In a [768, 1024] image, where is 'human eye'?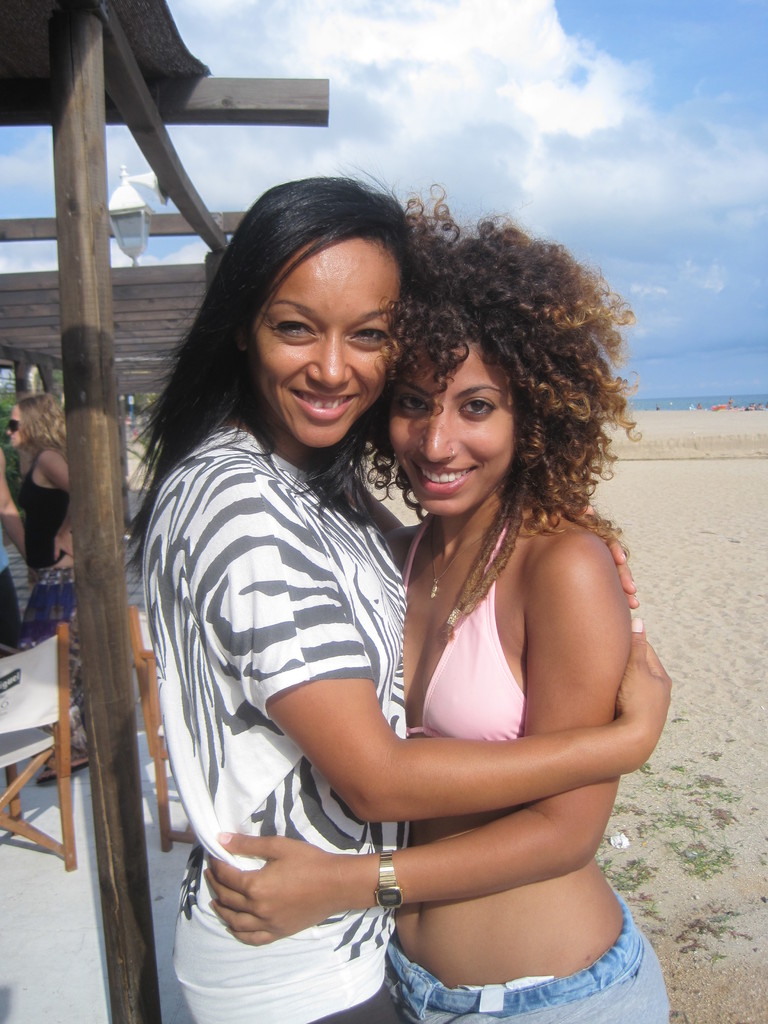
detection(393, 395, 426, 412).
